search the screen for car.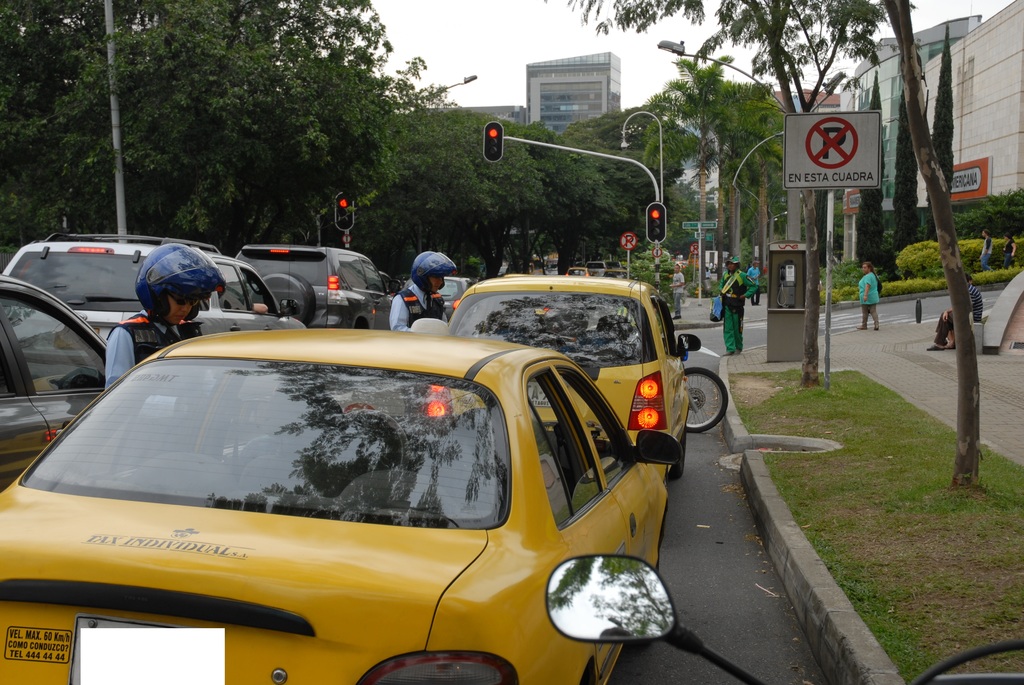
Found at {"x1": 606, "y1": 261, "x2": 623, "y2": 281}.
